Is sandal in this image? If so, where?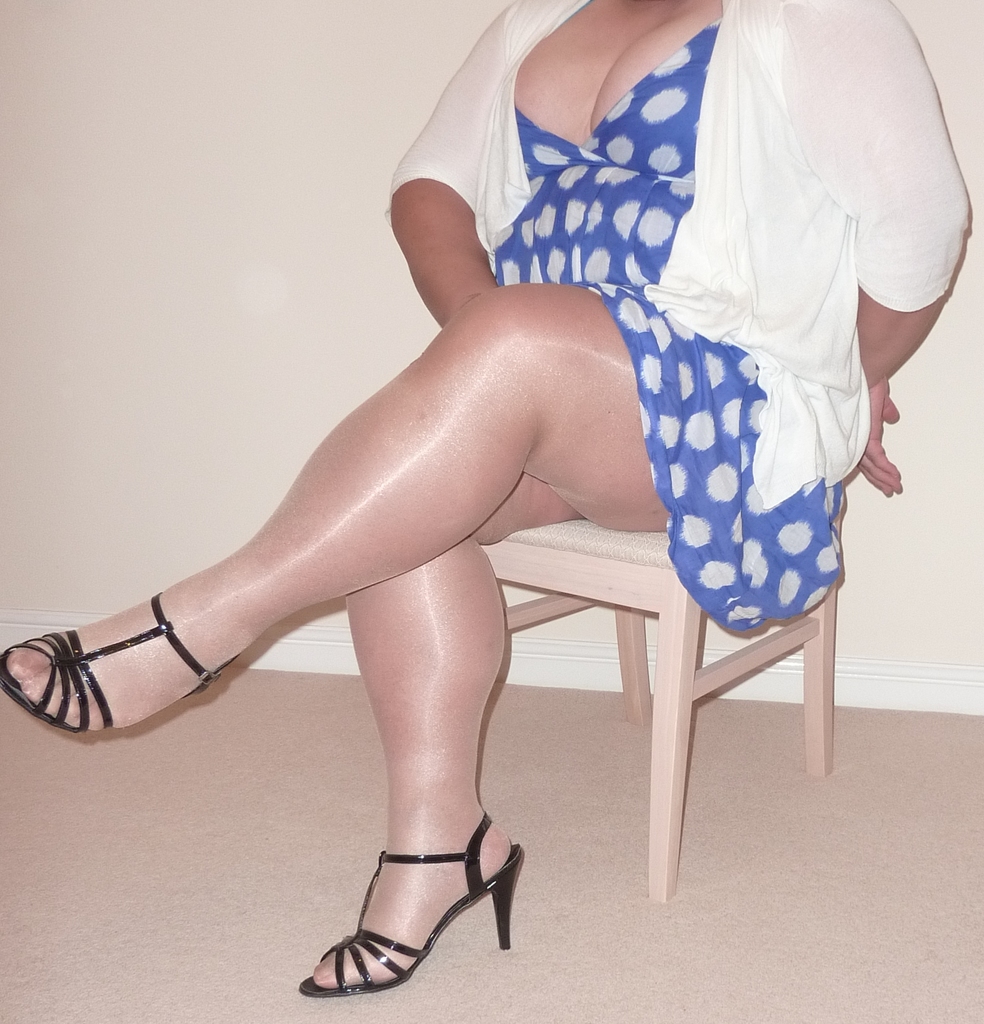
Yes, at {"left": 0, "top": 589, "right": 238, "bottom": 732}.
